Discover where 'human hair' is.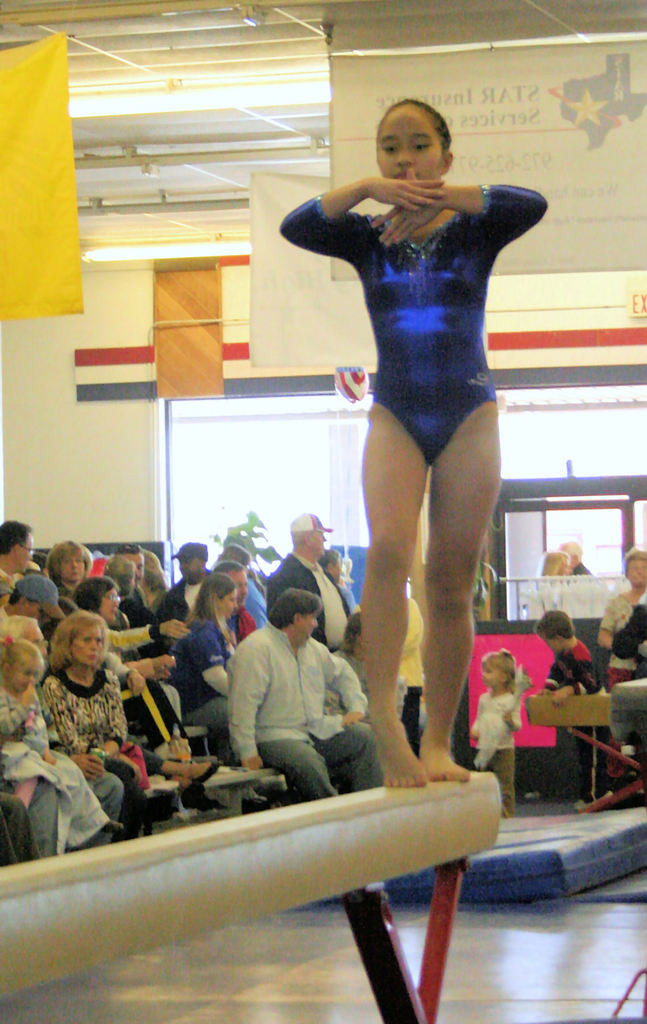
Discovered at l=183, t=570, r=234, b=644.
